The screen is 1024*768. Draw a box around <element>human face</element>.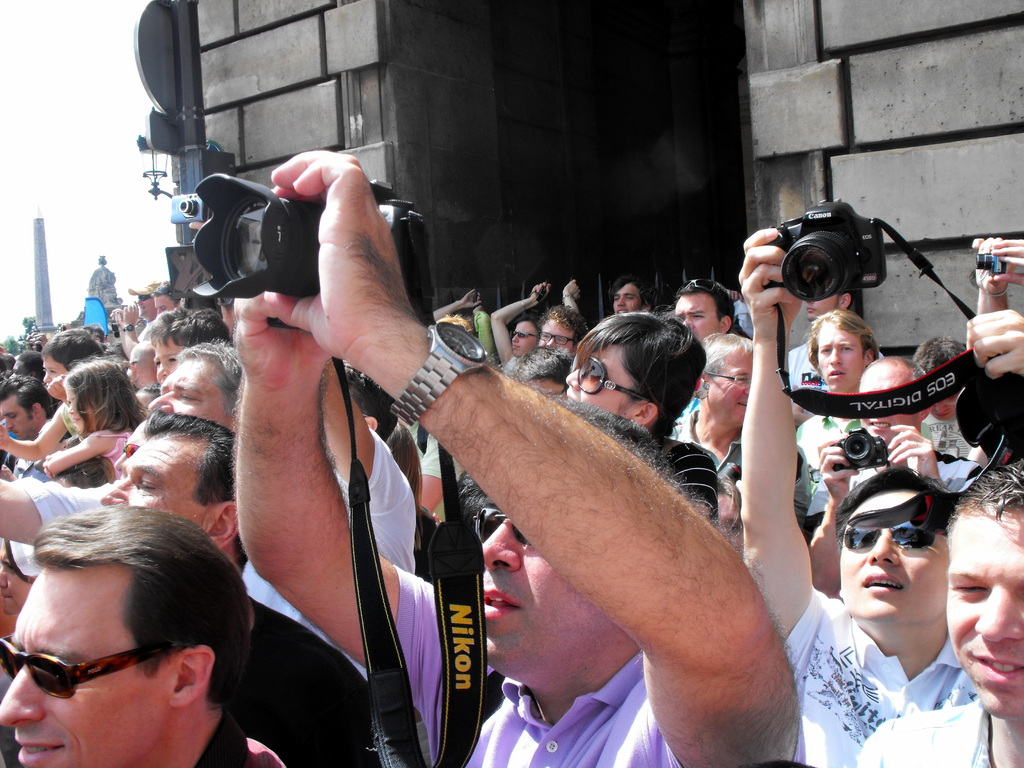
pyautogui.locateOnScreen(814, 322, 862, 388).
